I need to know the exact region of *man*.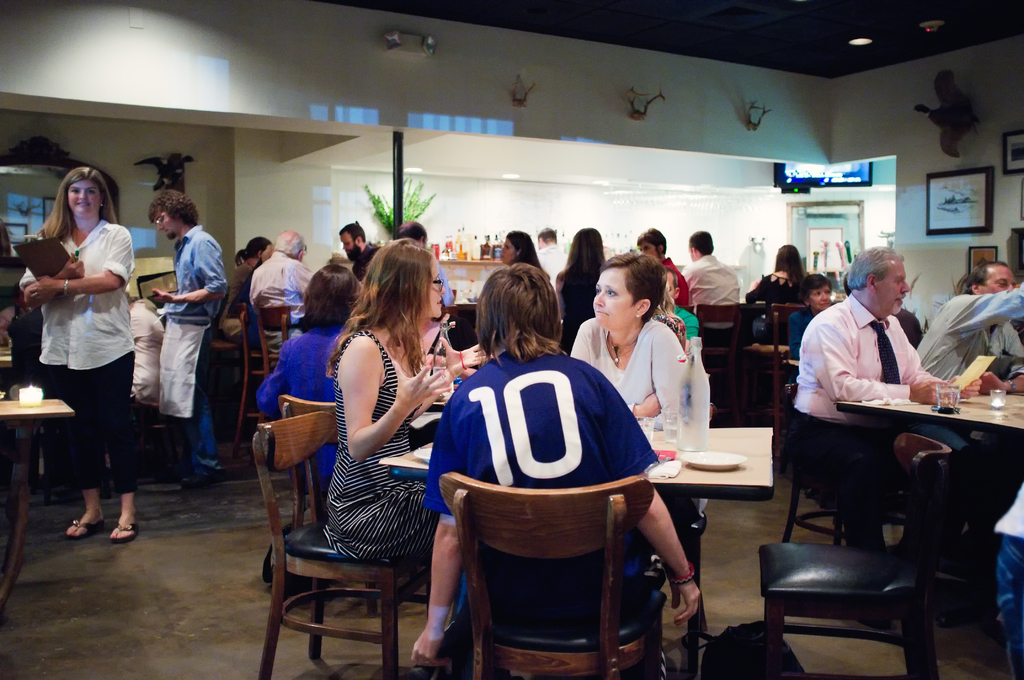
Region: left=911, top=259, right=1023, bottom=389.
